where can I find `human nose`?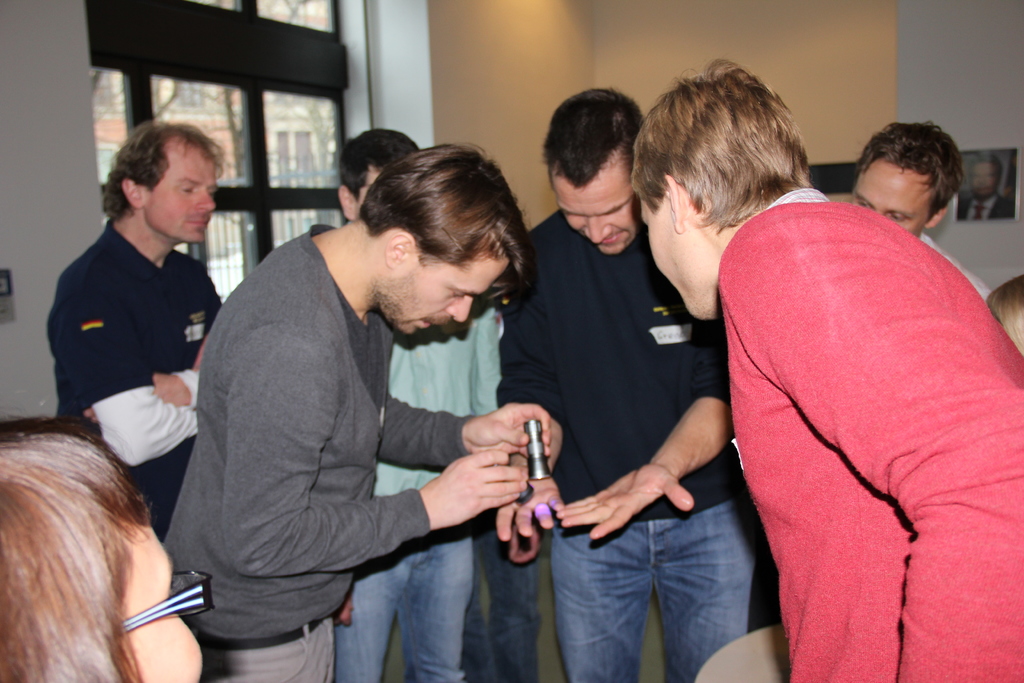
You can find it at 445 295 470 323.
